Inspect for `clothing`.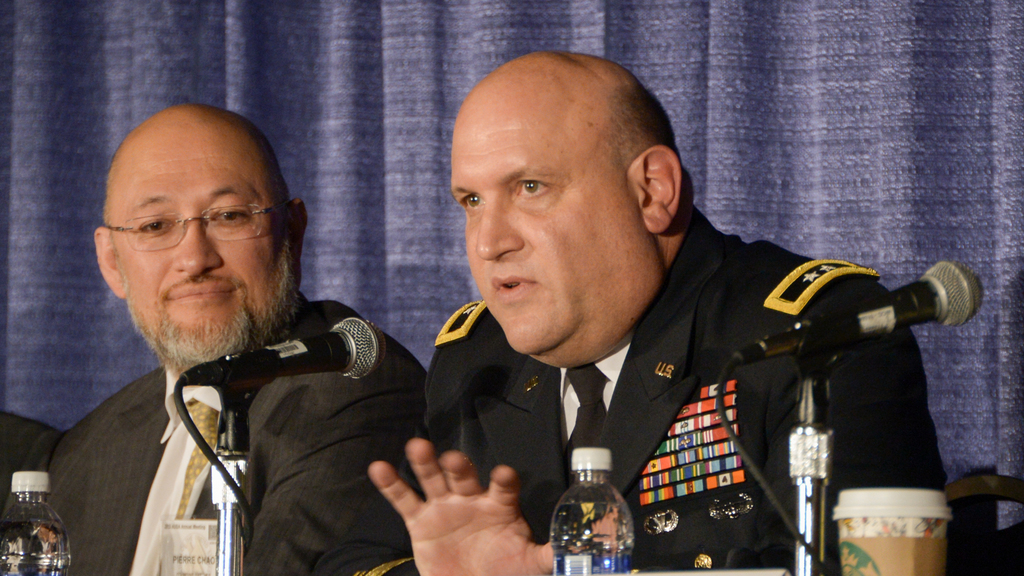
Inspection: (0,410,60,570).
